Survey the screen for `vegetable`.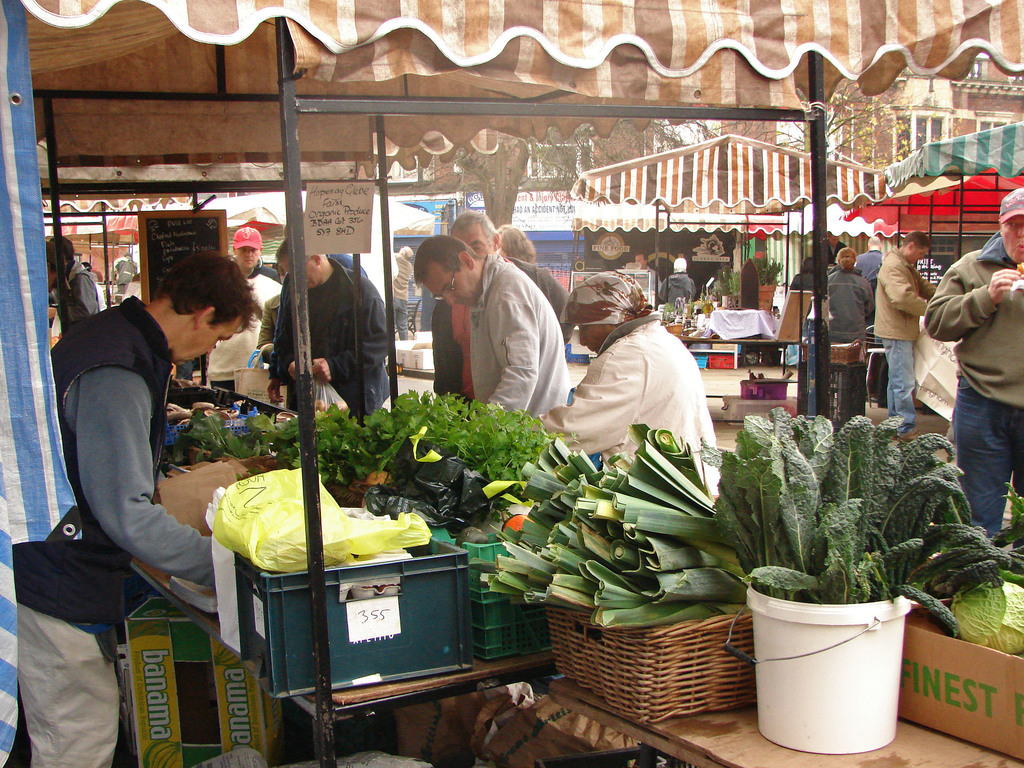
Survey found: 950 579 1023 652.
